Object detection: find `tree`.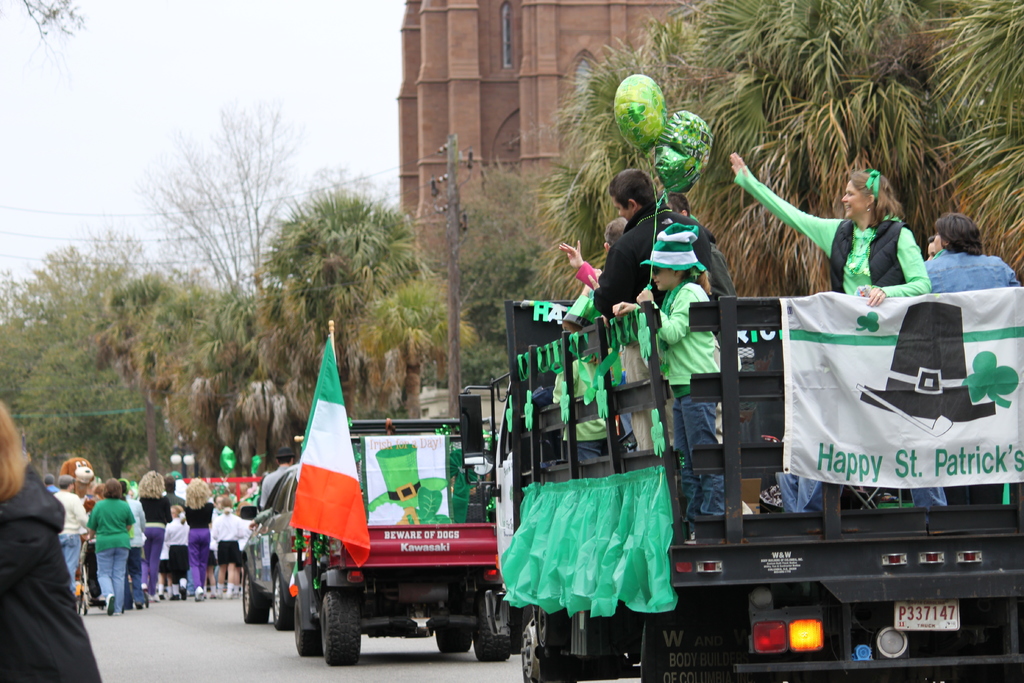
box=[0, 0, 94, 79].
